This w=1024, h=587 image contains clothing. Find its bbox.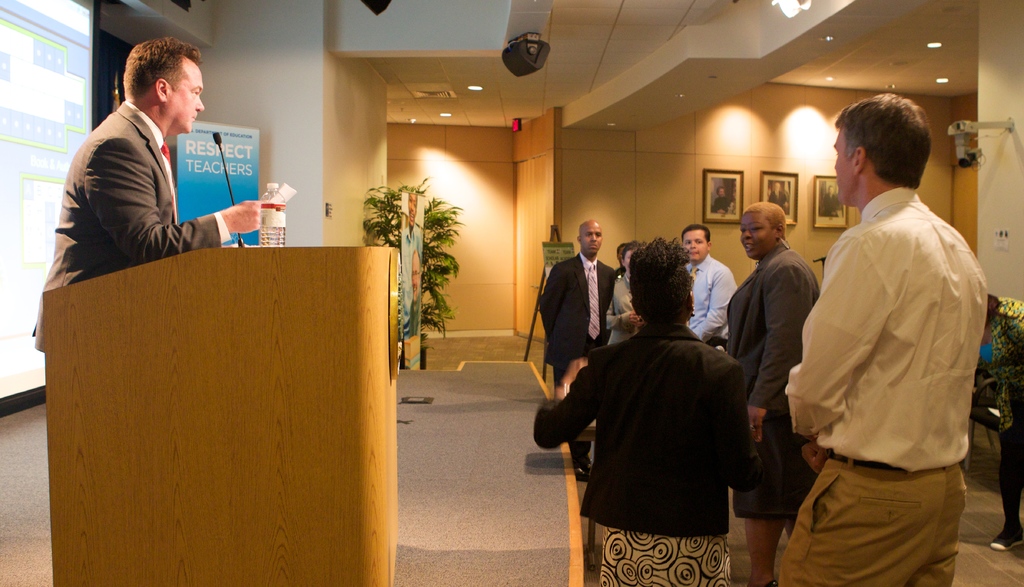
(777, 184, 989, 586).
